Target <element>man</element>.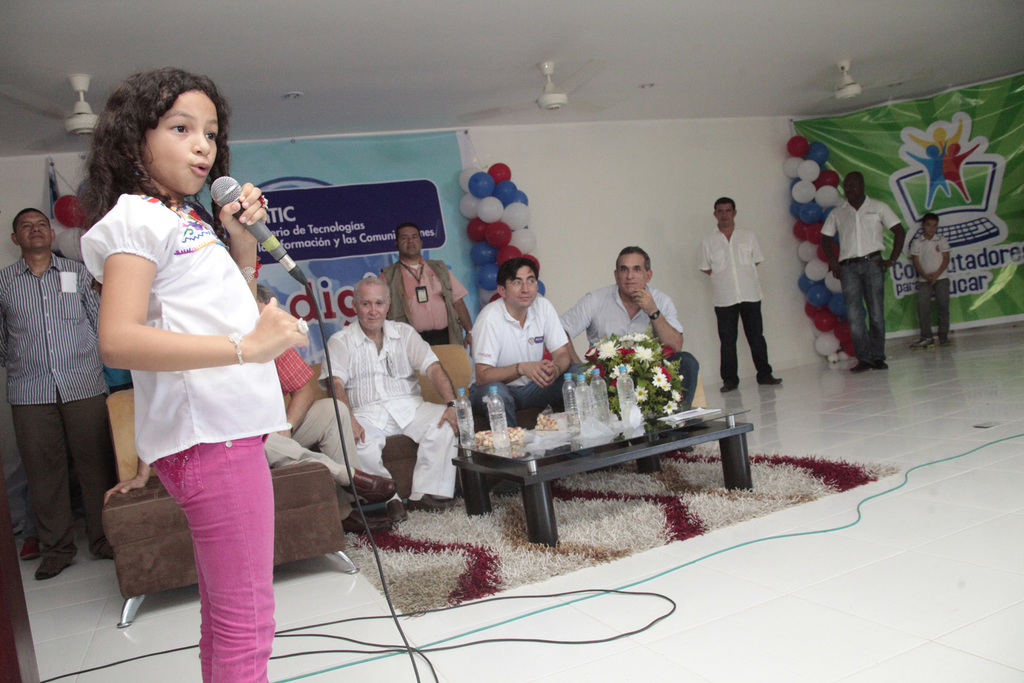
Target region: 0/202/102/578.
